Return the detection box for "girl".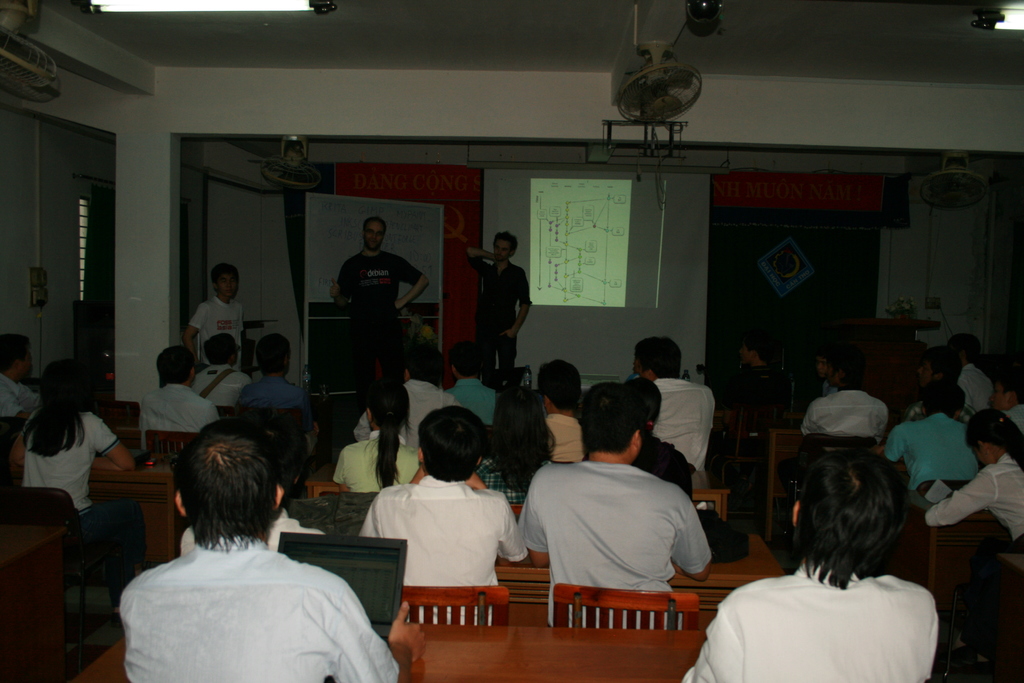
{"left": 11, "top": 356, "right": 138, "bottom": 625}.
